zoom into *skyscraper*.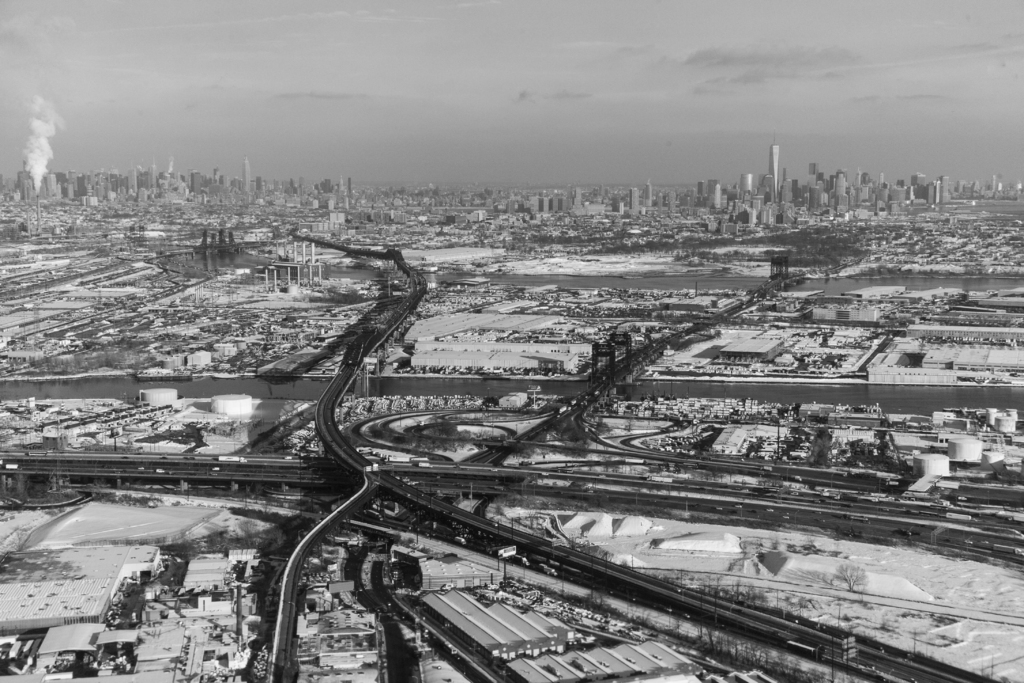
Zoom target: <bbox>336, 174, 342, 194</bbox>.
